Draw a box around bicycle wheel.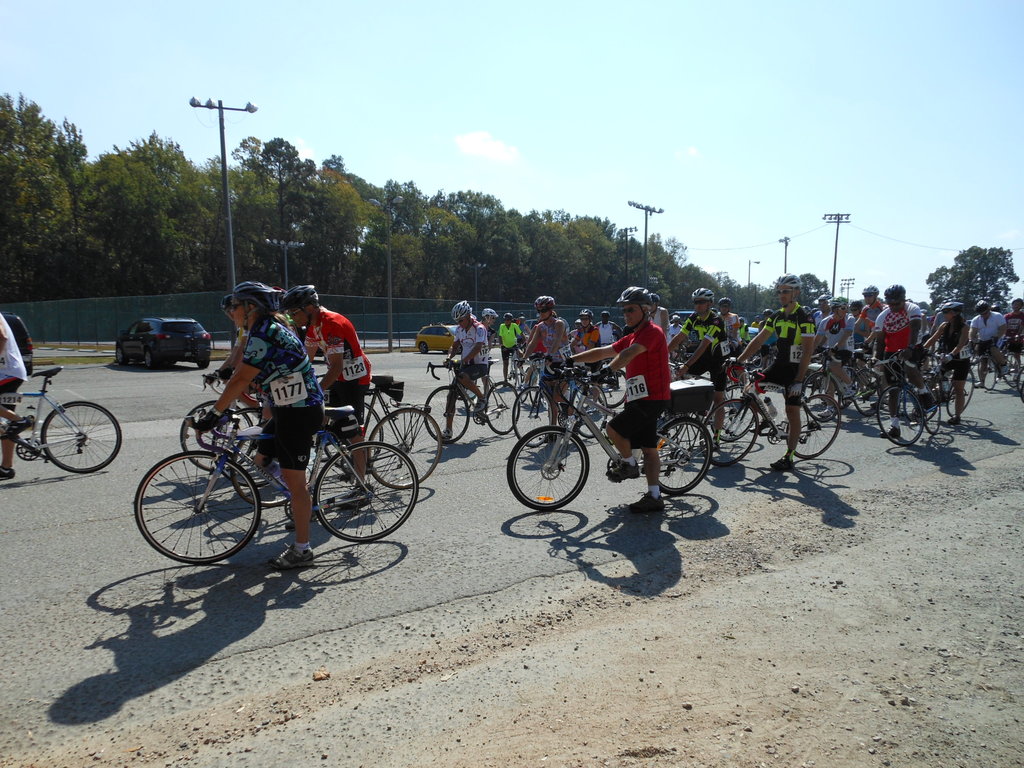
(852, 372, 883, 416).
